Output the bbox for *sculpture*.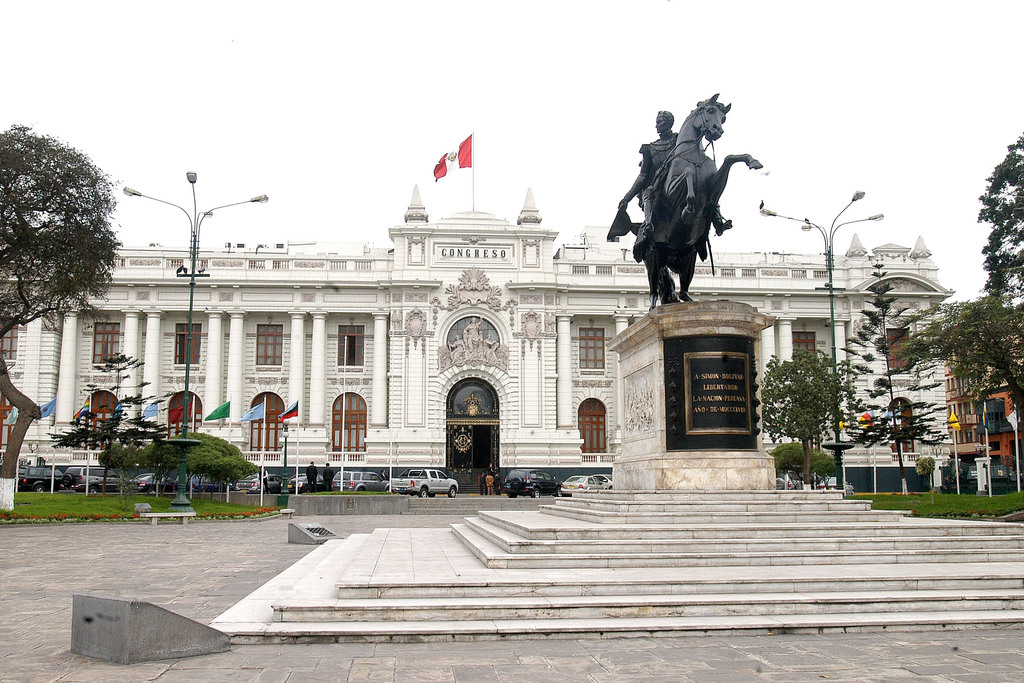
bbox(611, 102, 732, 267).
